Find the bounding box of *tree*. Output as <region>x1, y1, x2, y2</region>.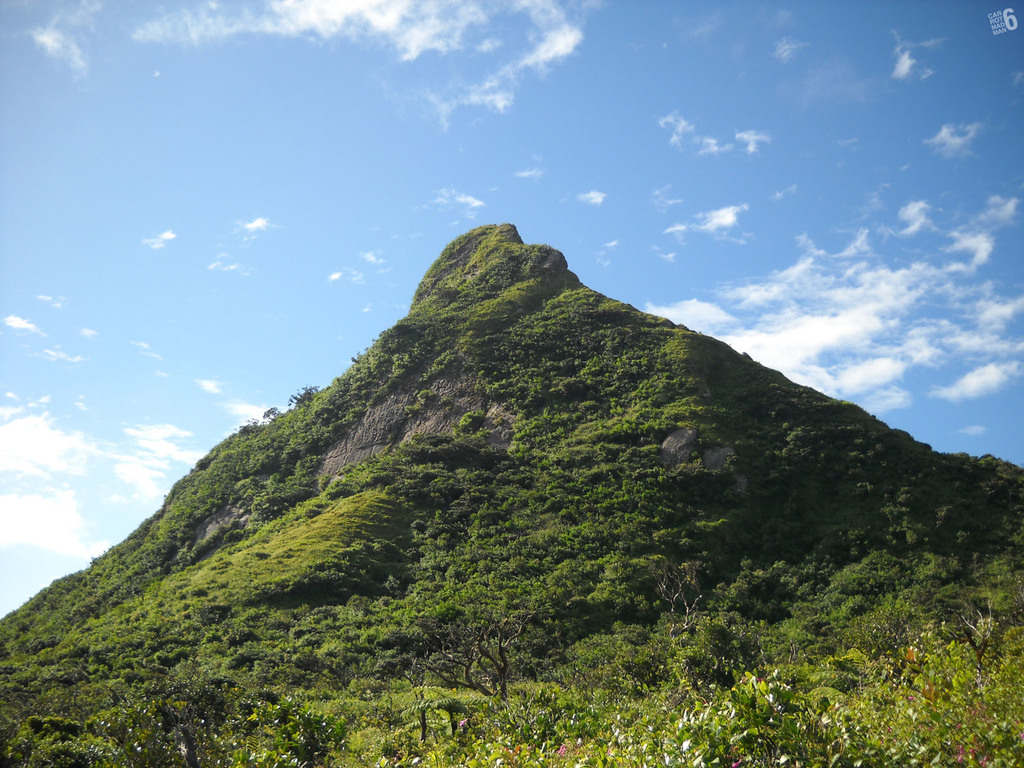
<region>649, 563, 701, 651</region>.
